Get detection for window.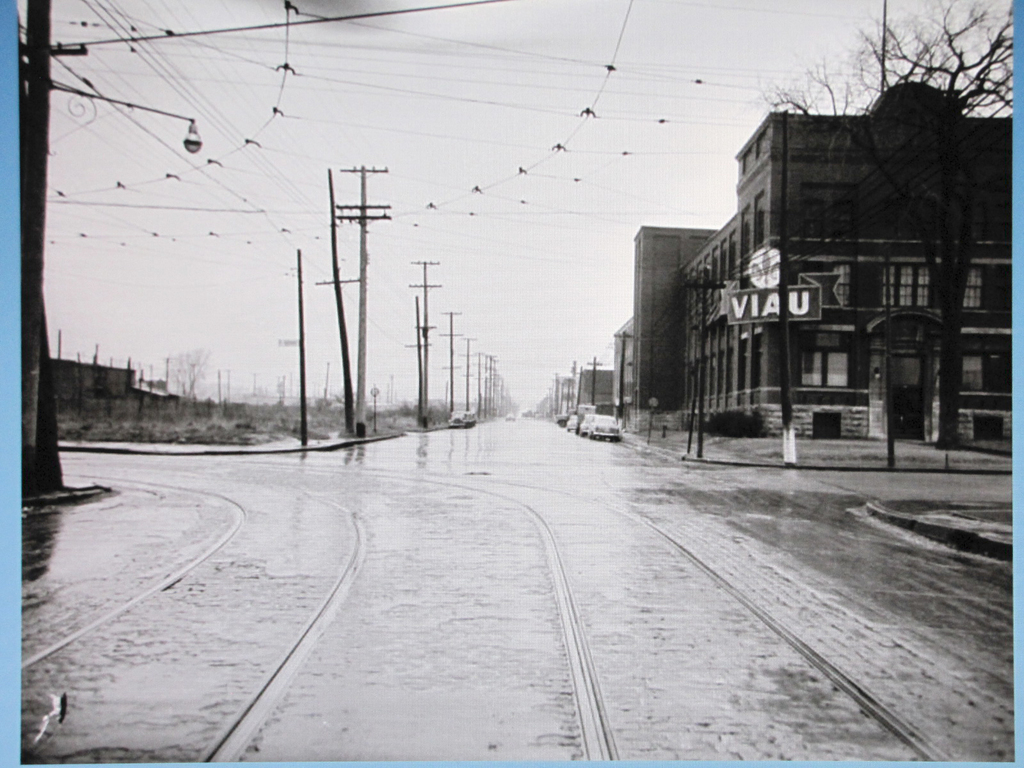
Detection: bbox(803, 264, 850, 304).
